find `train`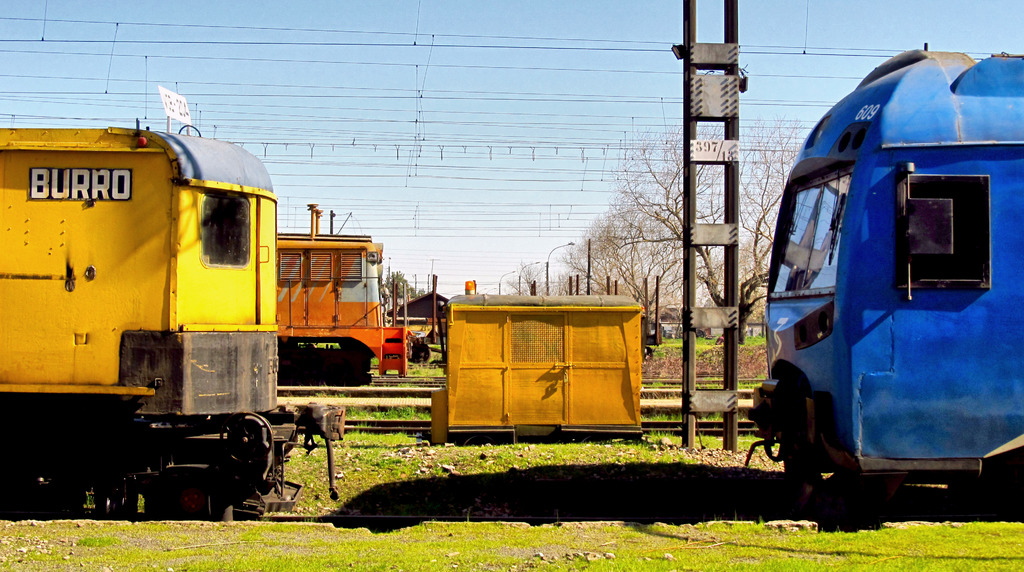
BBox(0, 113, 349, 523)
